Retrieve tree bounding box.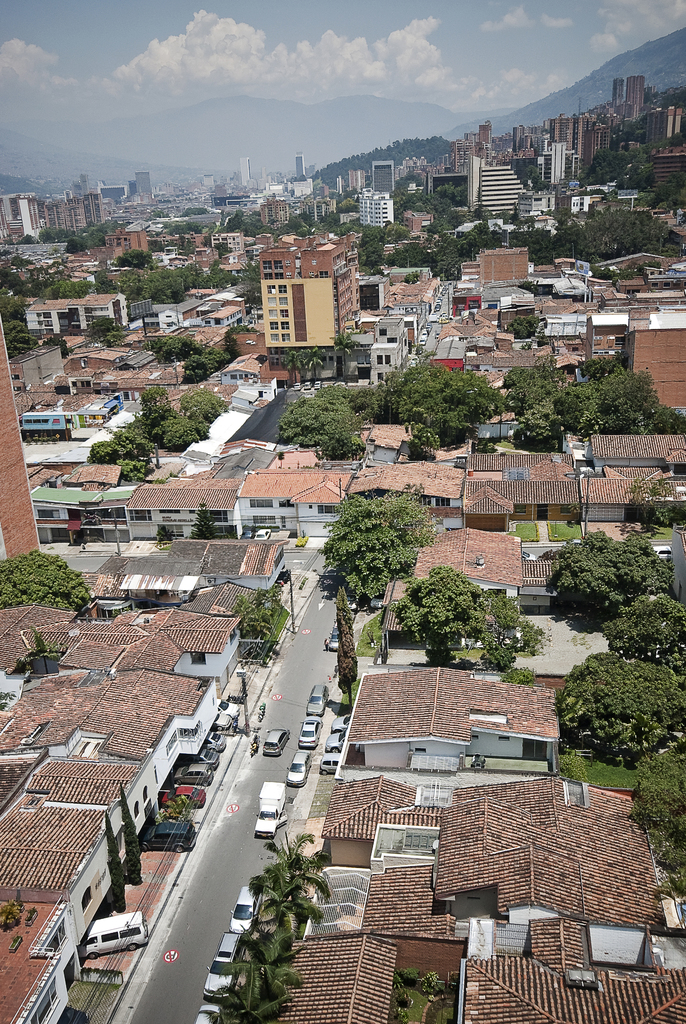
Bounding box: 500, 315, 541, 343.
